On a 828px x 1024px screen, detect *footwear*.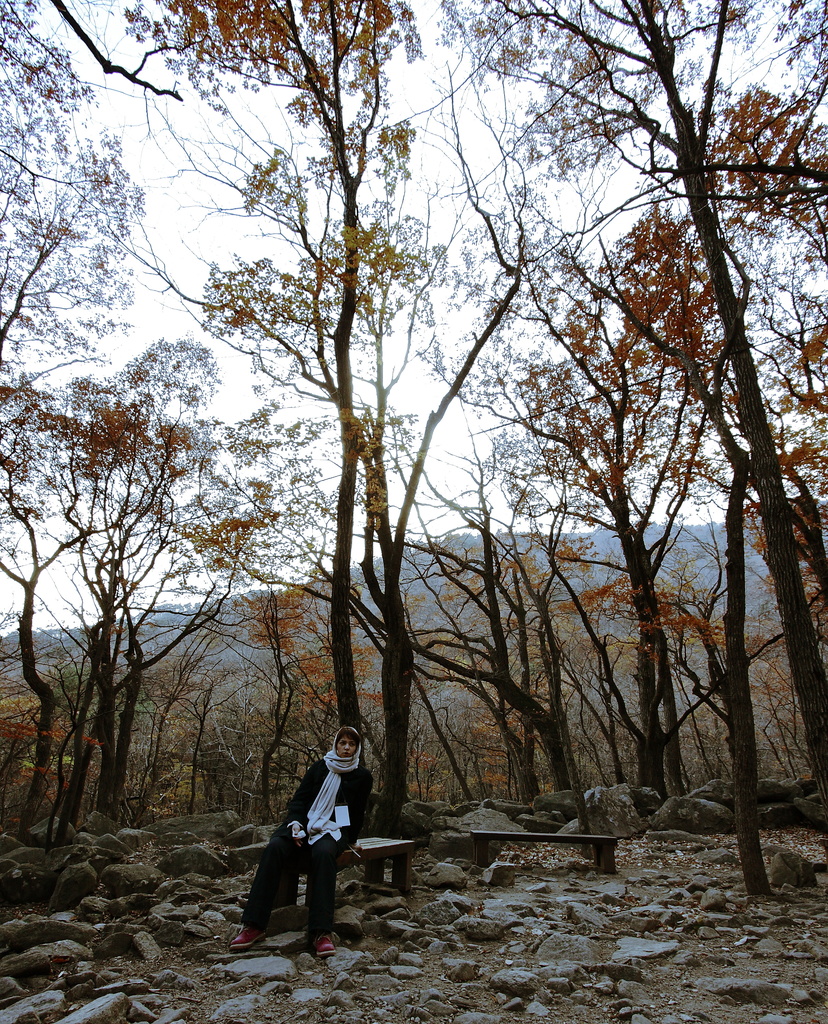
BBox(230, 922, 277, 946).
